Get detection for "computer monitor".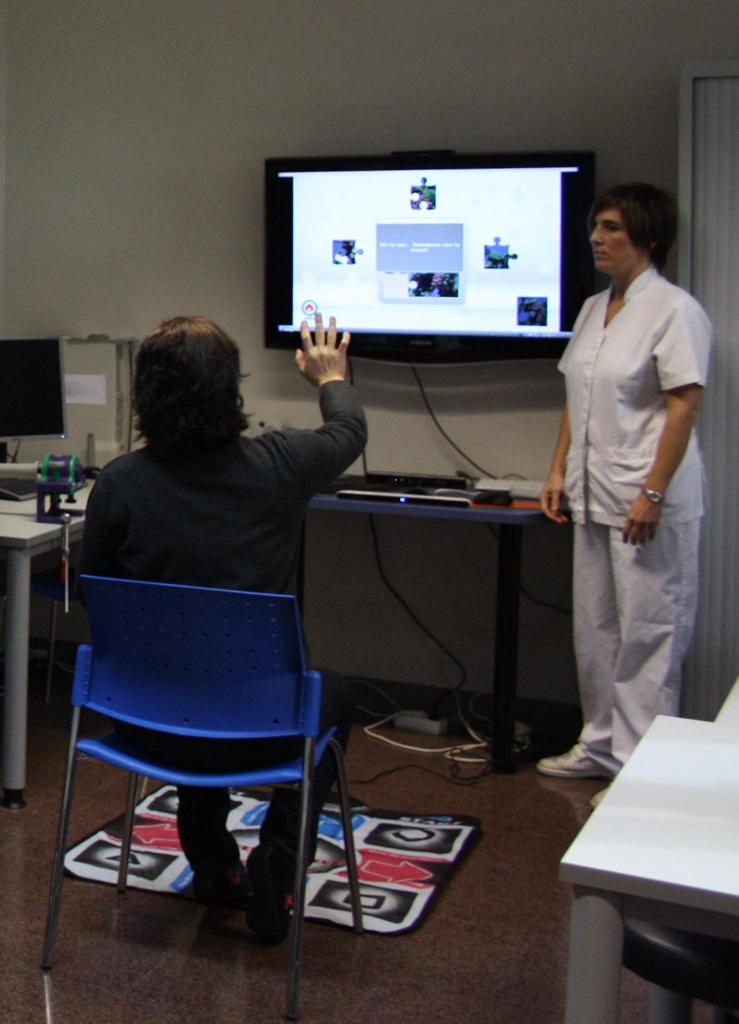
Detection: [x1=279, y1=156, x2=600, y2=369].
